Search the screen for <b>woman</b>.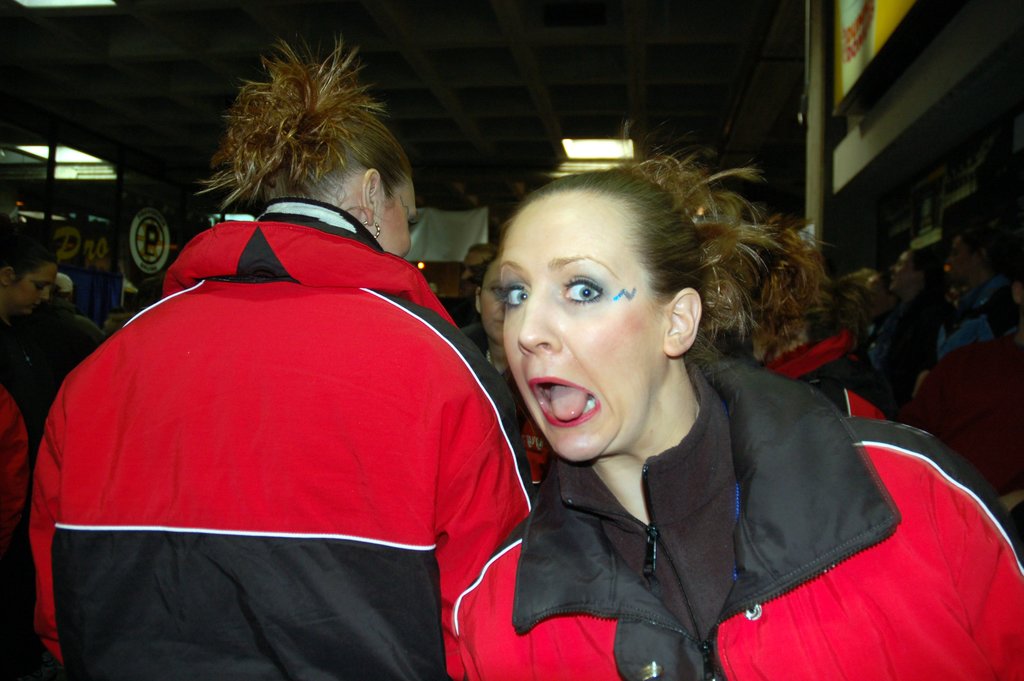
Found at box=[426, 137, 1023, 680].
